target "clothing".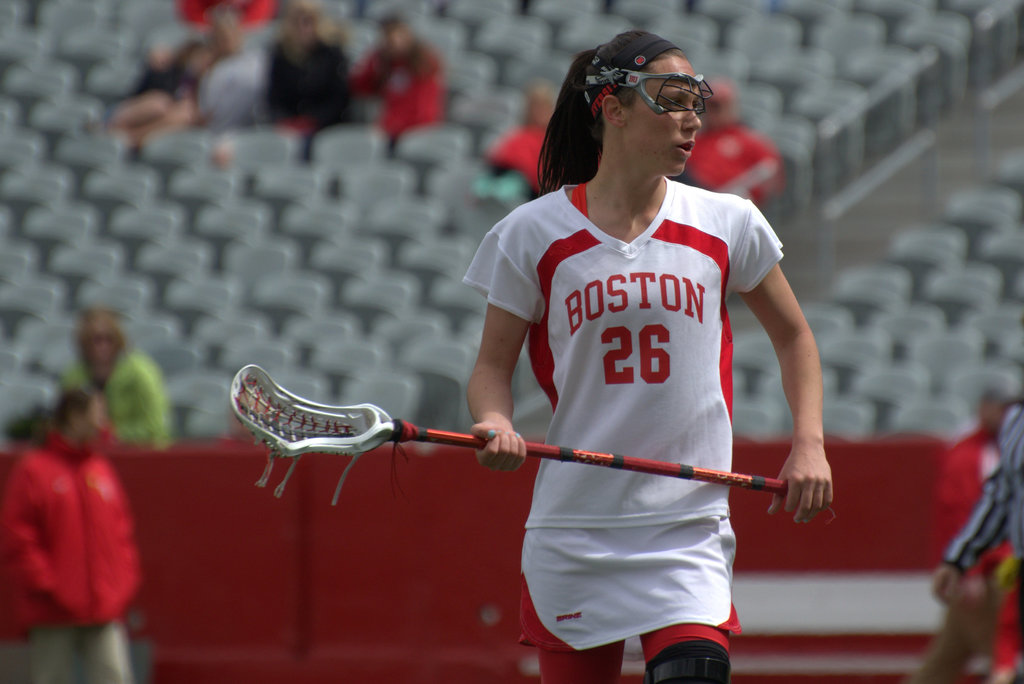
Target region: 354 45 436 157.
